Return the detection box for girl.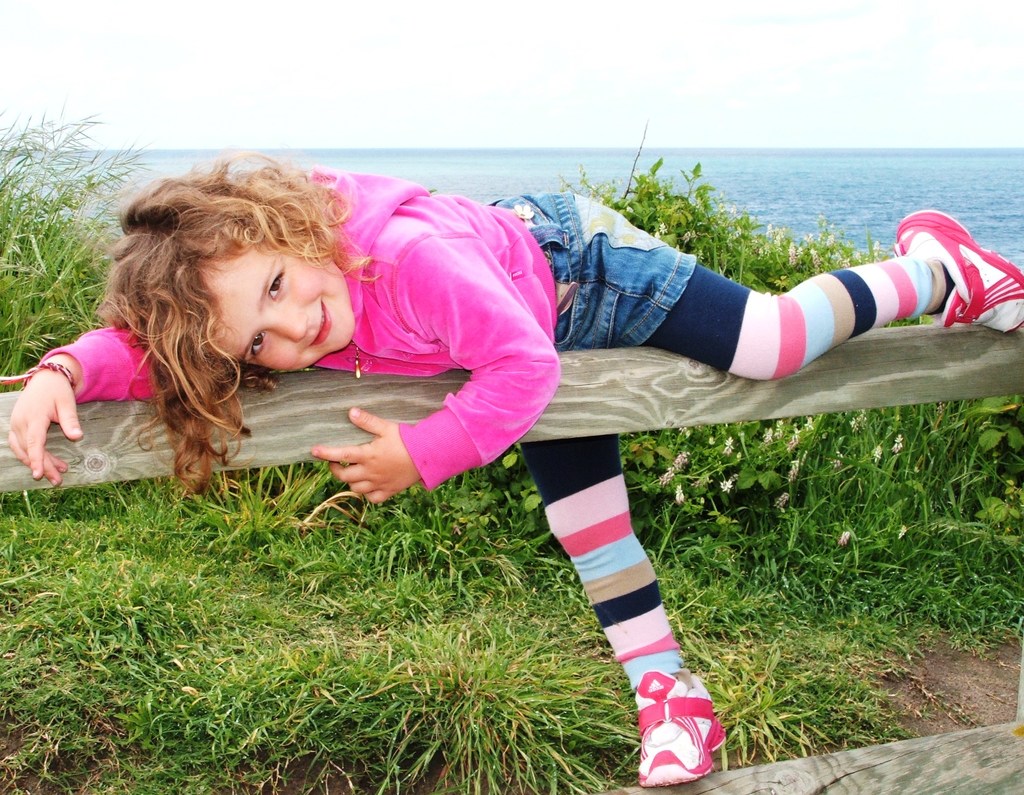
6/160/1023/787.
